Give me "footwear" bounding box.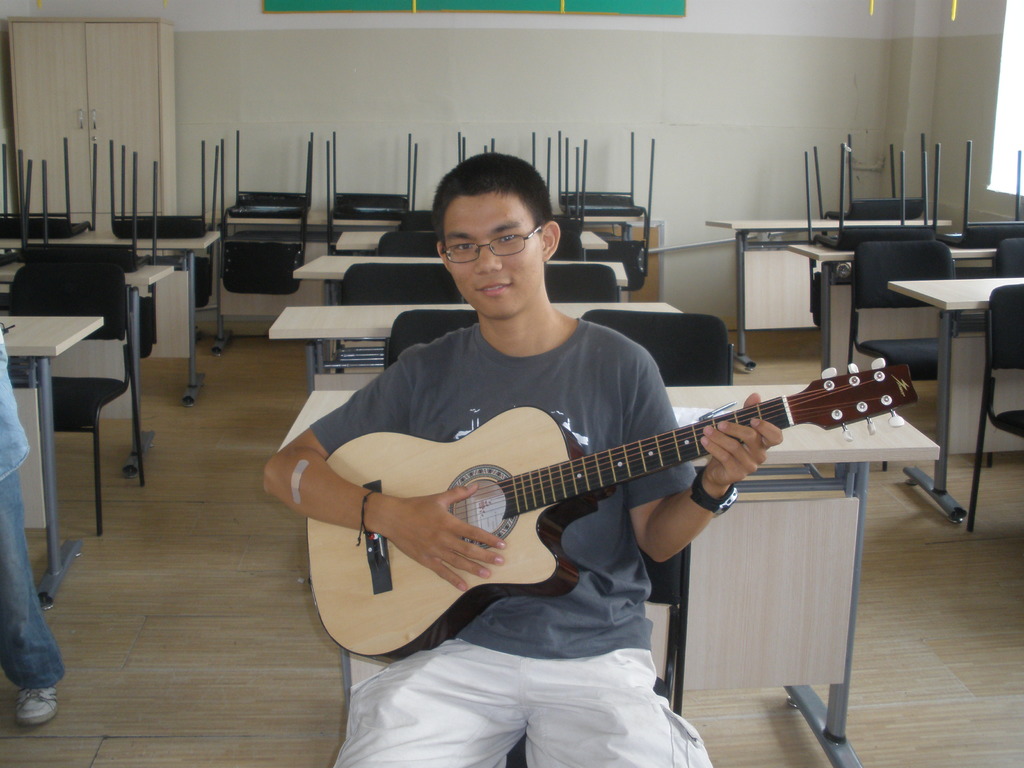
(x1=13, y1=687, x2=55, y2=727).
